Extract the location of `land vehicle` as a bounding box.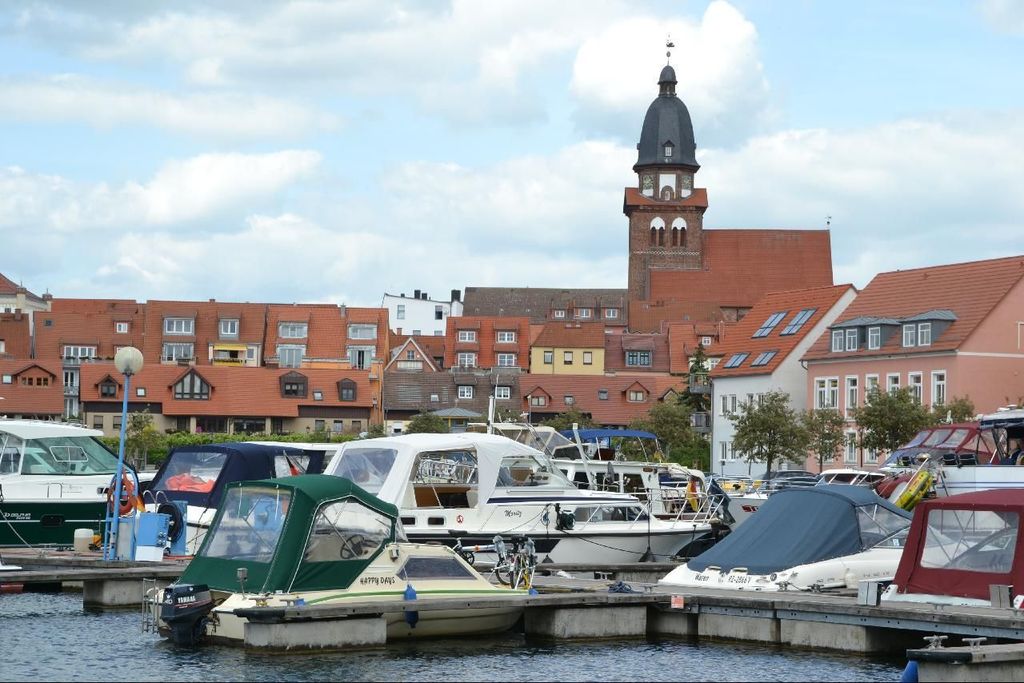
bbox=(454, 529, 509, 589).
